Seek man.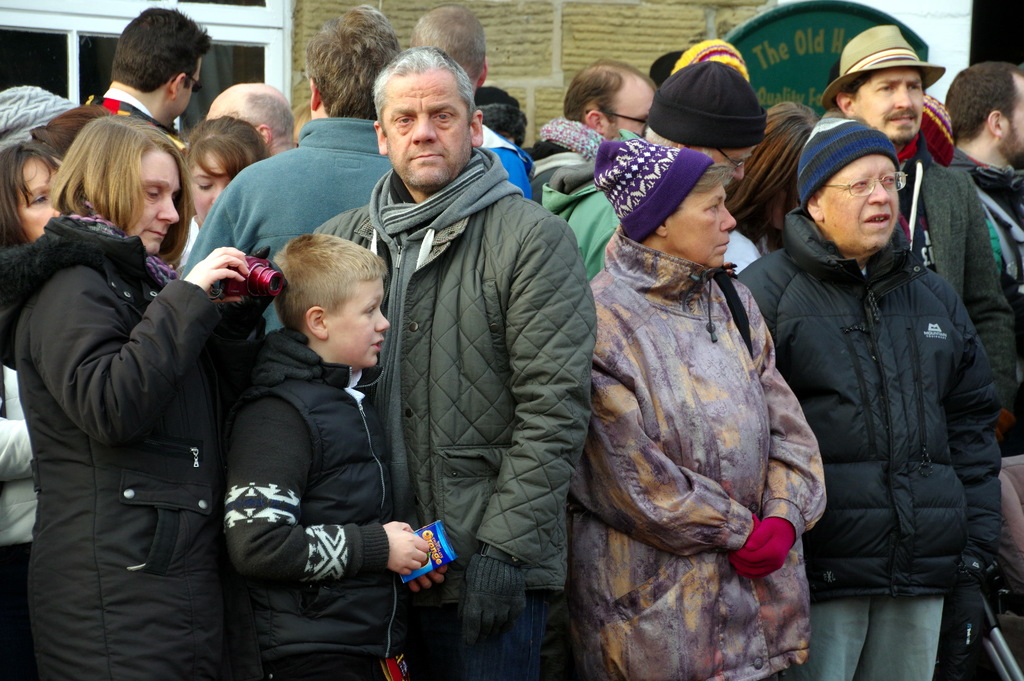
<region>803, 17, 1023, 380</region>.
